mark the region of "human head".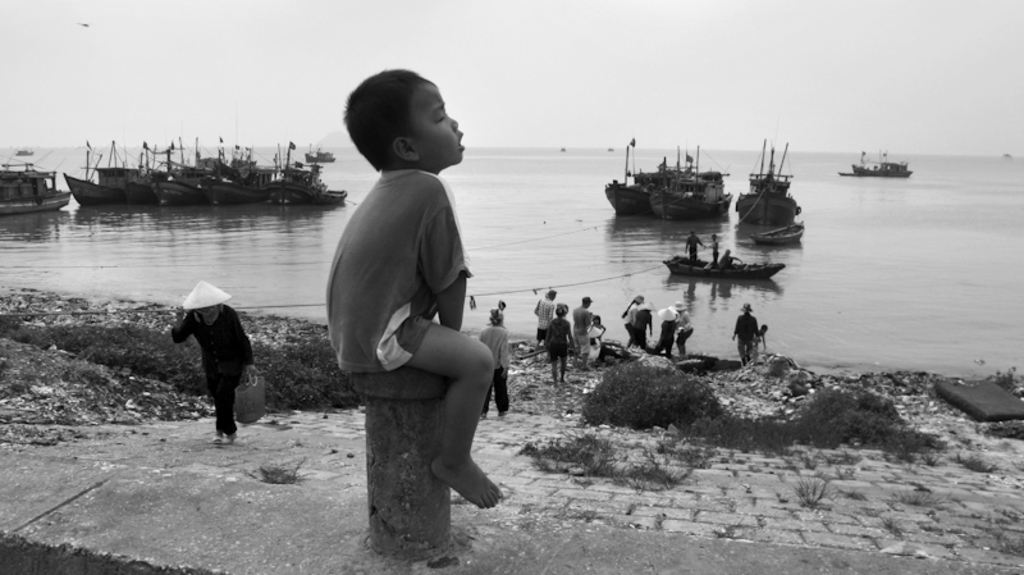
Region: (178,279,233,324).
